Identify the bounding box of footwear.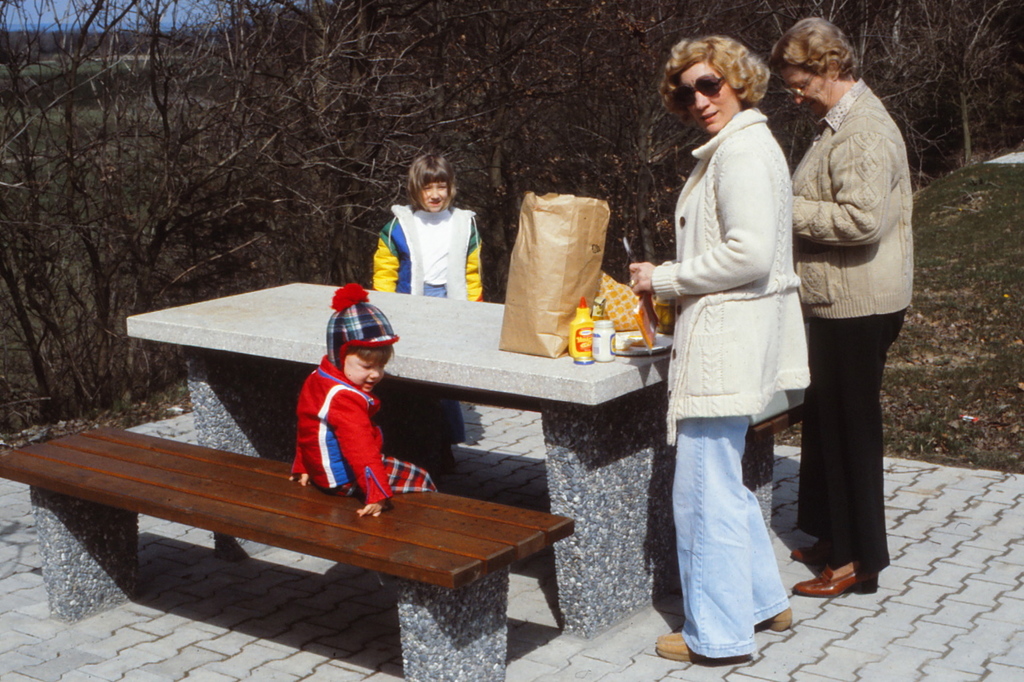
795 538 829 564.
